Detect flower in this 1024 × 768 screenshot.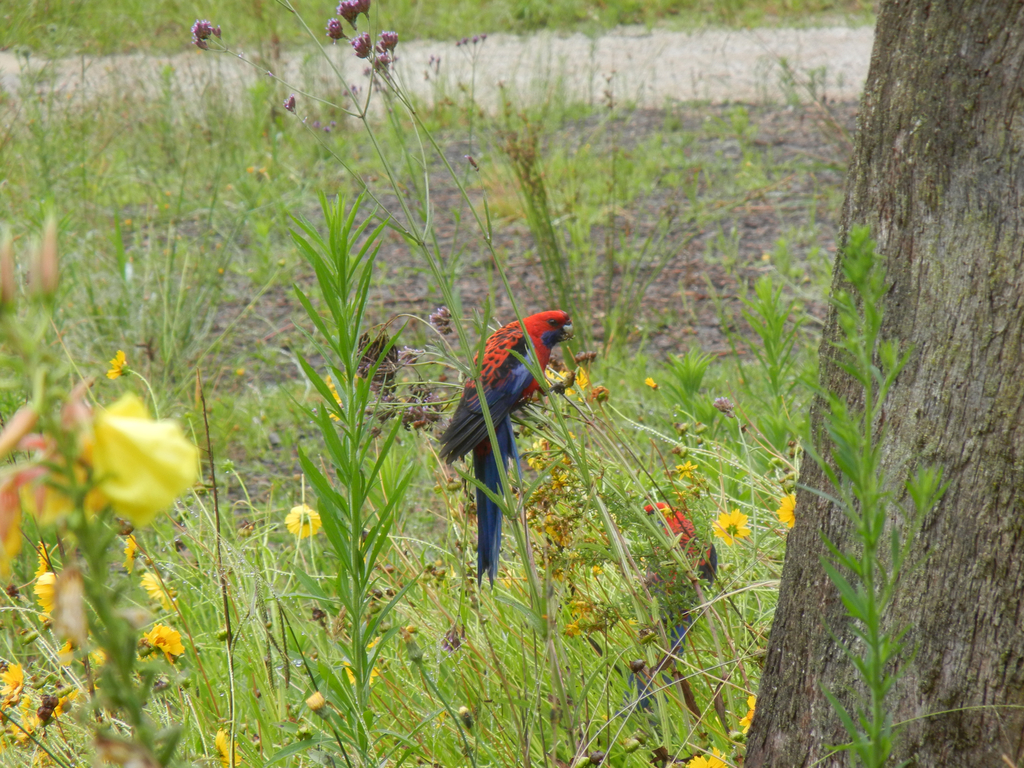
Detection: 283,504,321,540.
